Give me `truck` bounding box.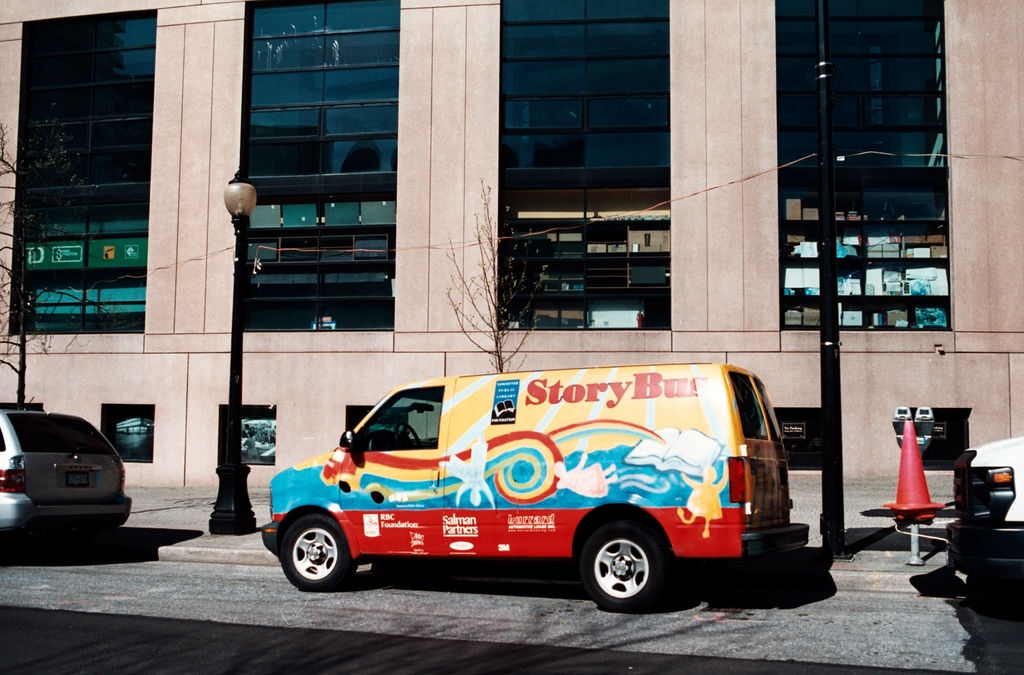
crop(214, 363, 793, 621).
